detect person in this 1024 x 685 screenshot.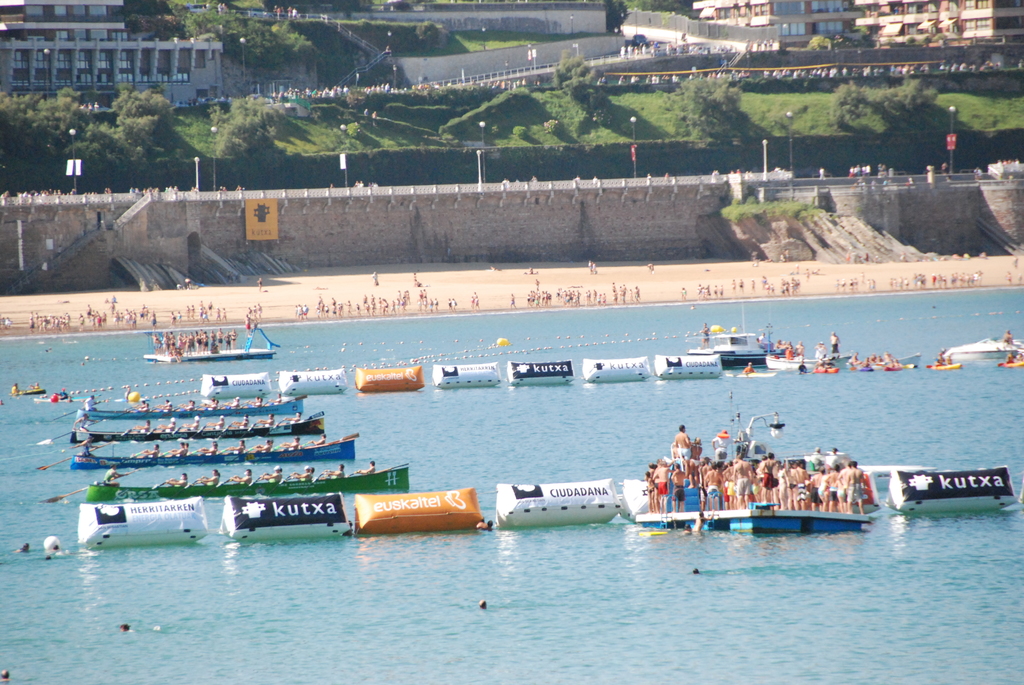
Detection: [x1=197, y1=468, x2=221, y2=494].
